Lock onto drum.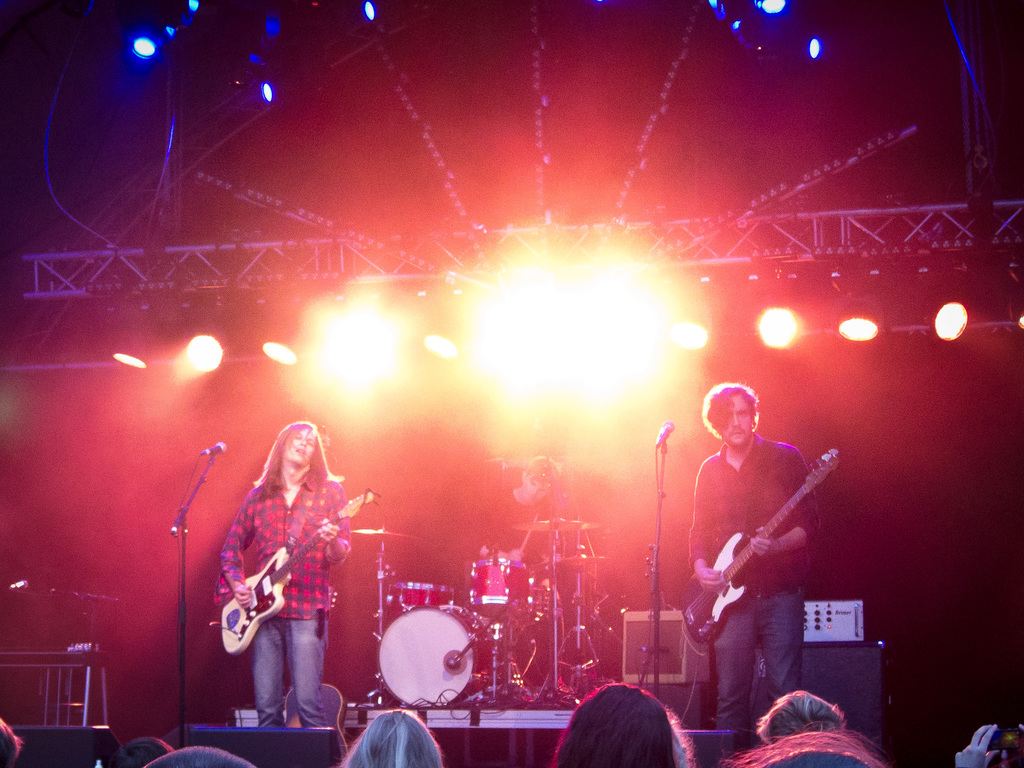
Locked: 368,610,489,710.
